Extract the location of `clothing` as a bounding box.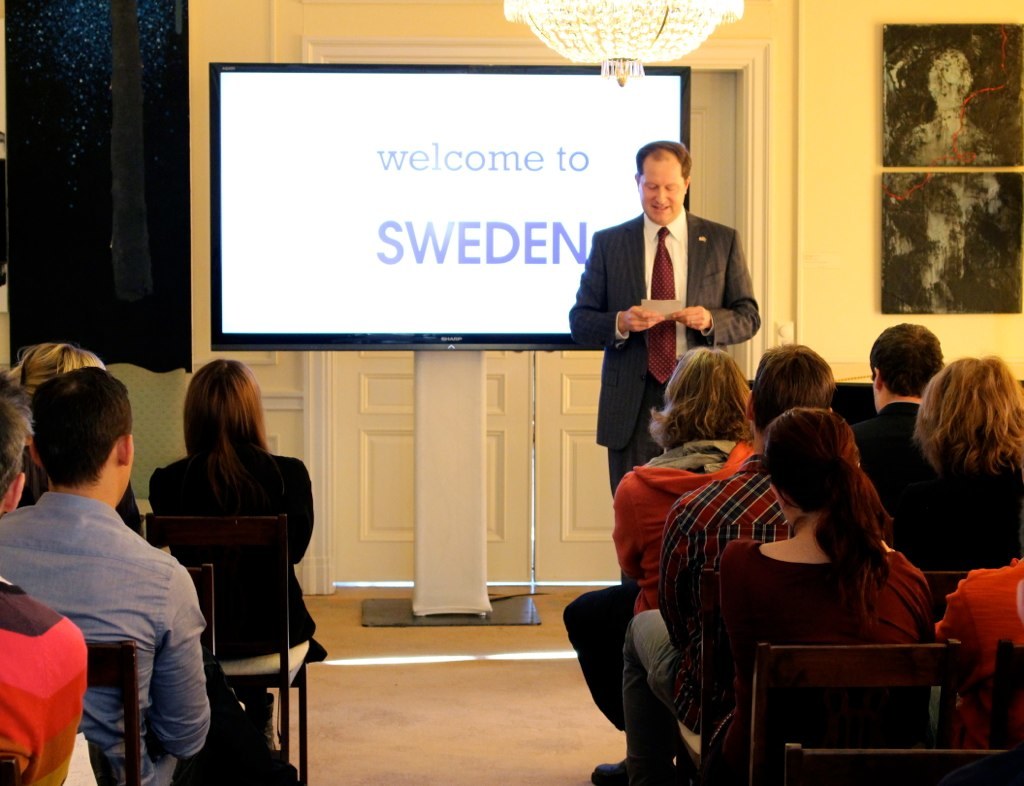
935:558:1023:744.
